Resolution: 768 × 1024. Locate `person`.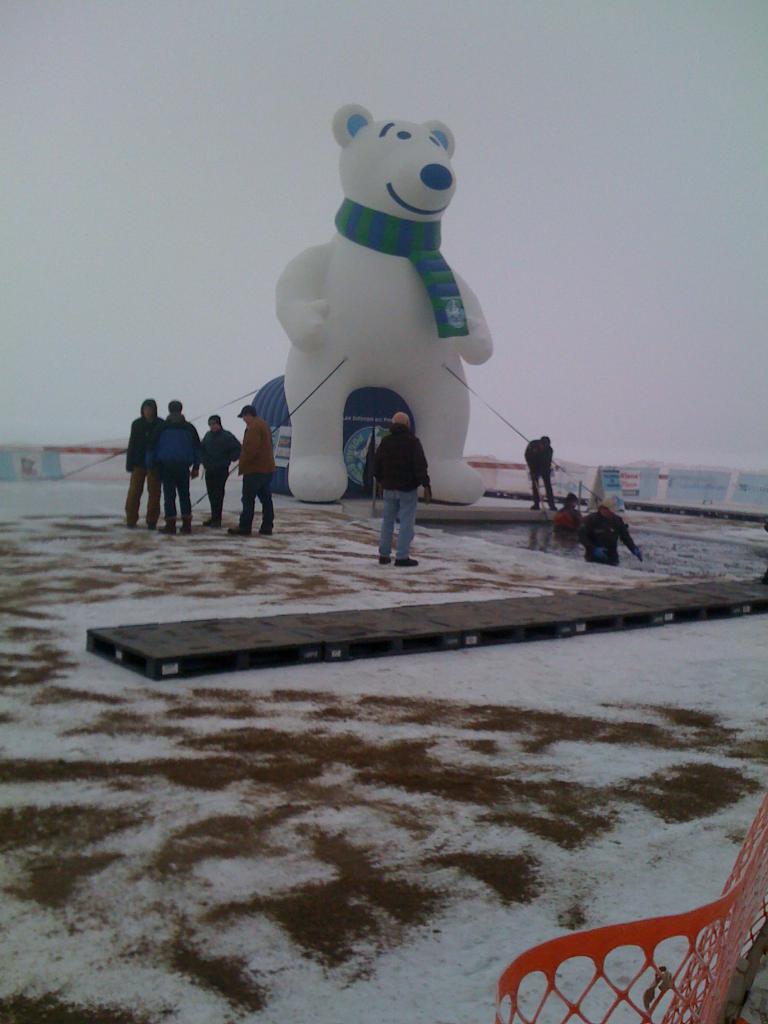
{"x1": 126, "y1": 389, "x2": 163, "y2": 525}.
